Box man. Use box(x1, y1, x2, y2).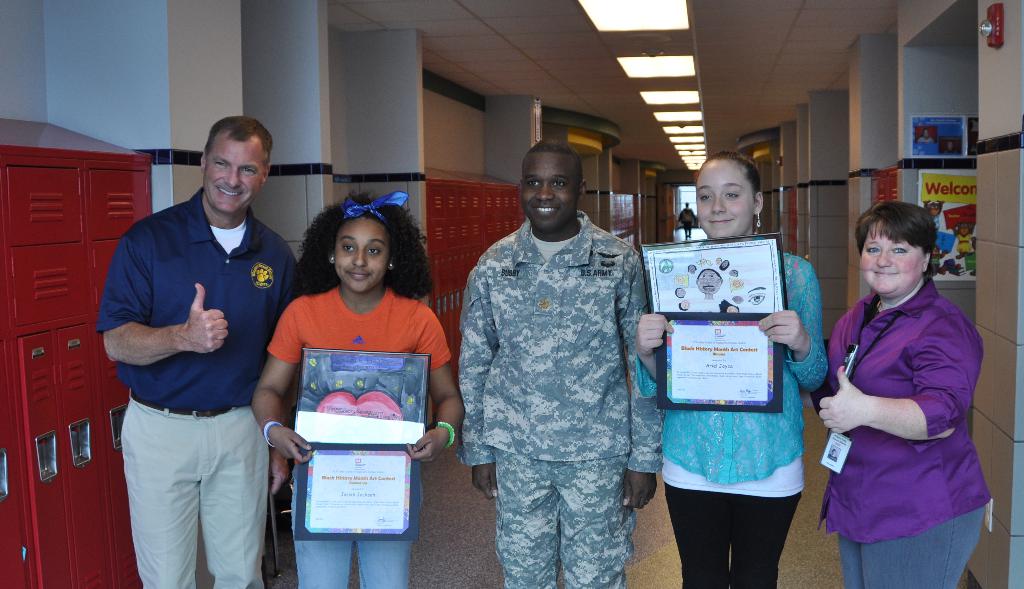
box(106, 117, 284, 588).
